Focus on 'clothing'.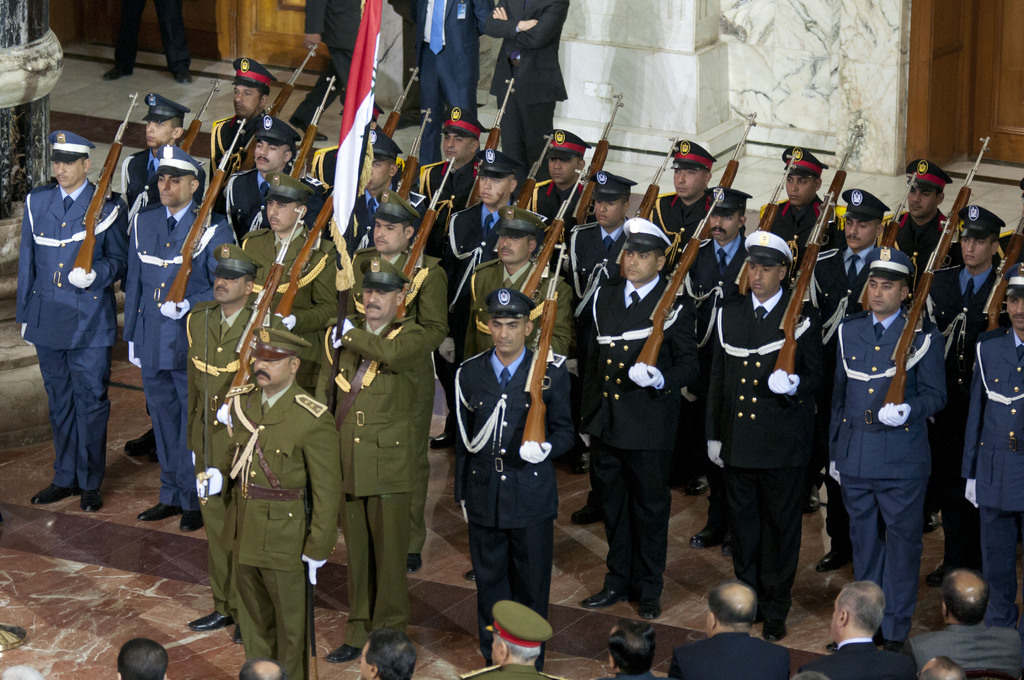
Focused at <region>482, 0, 557, 183</region>.
